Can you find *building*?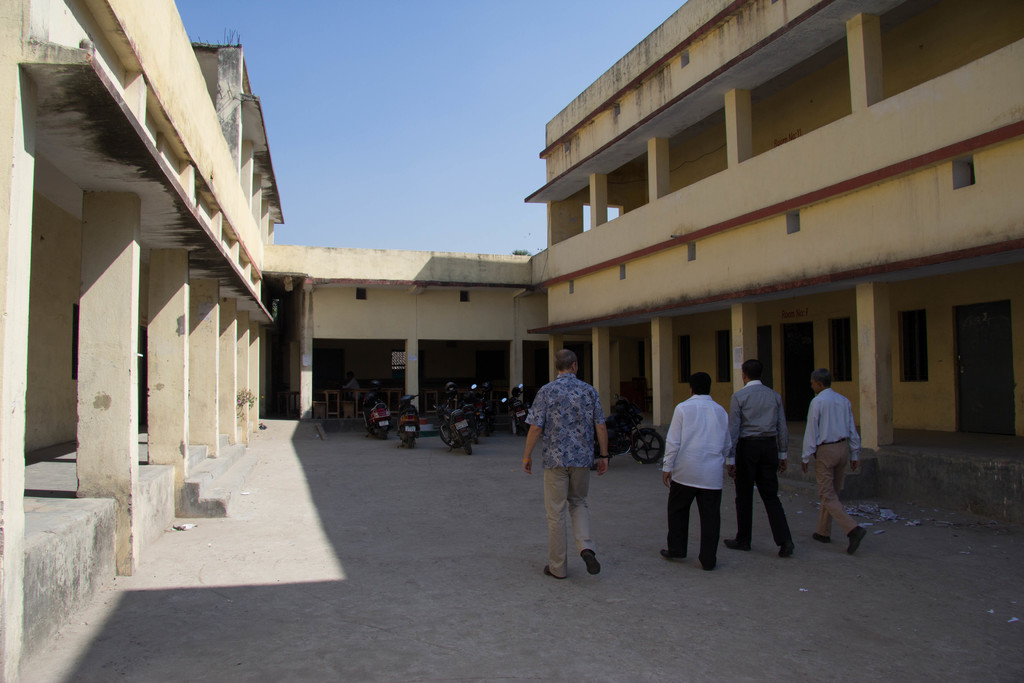
Yes, bounding box: [0,0,1023,682].
